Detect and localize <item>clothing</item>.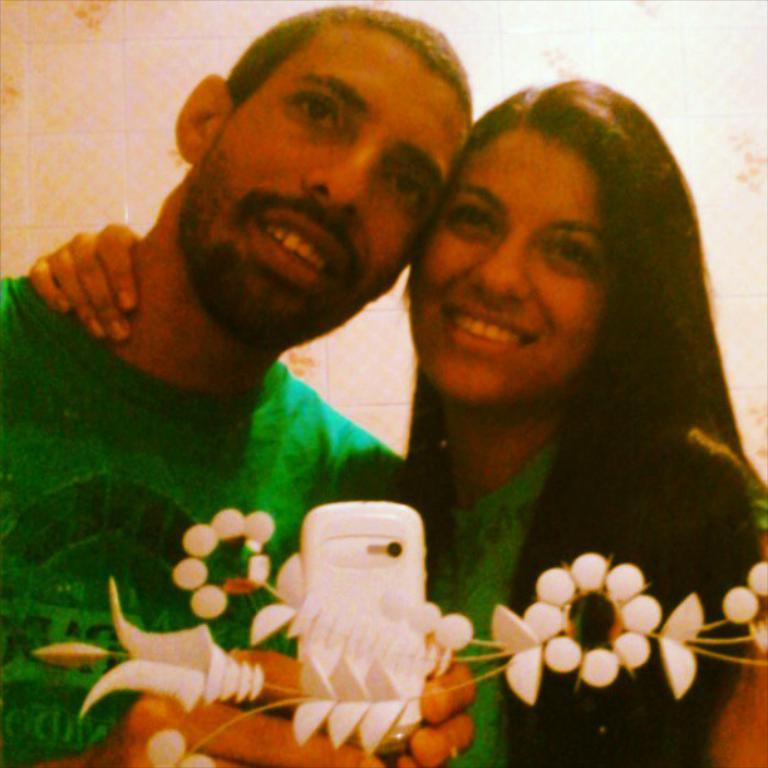
Localized at <box>34,294,481,689</box>.
